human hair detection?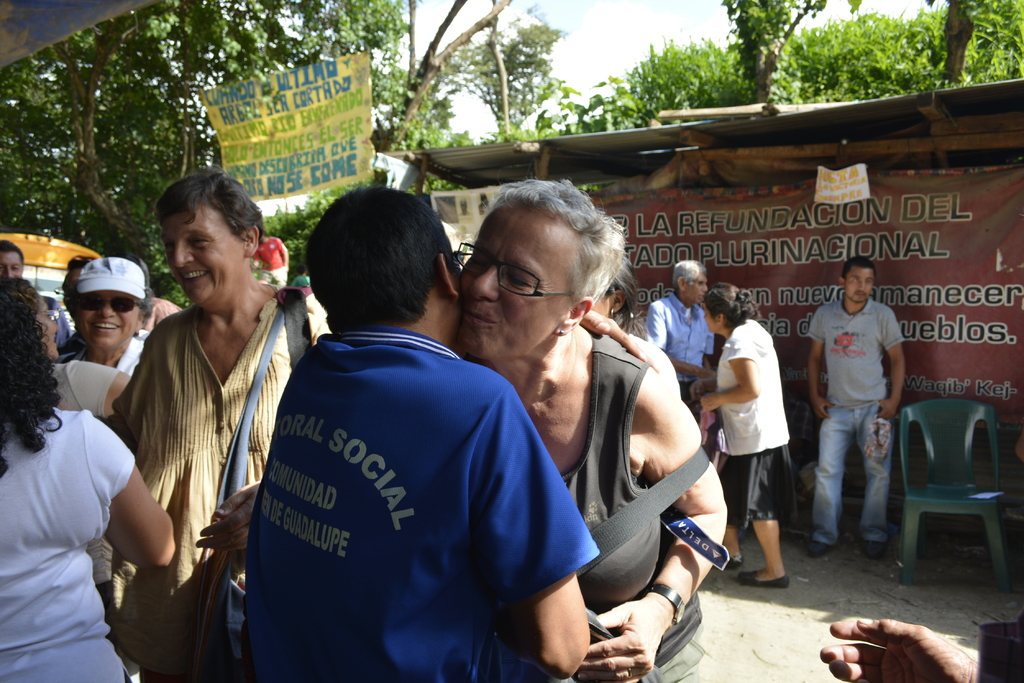
(left=841, top=255, right=875, bottom=278)
